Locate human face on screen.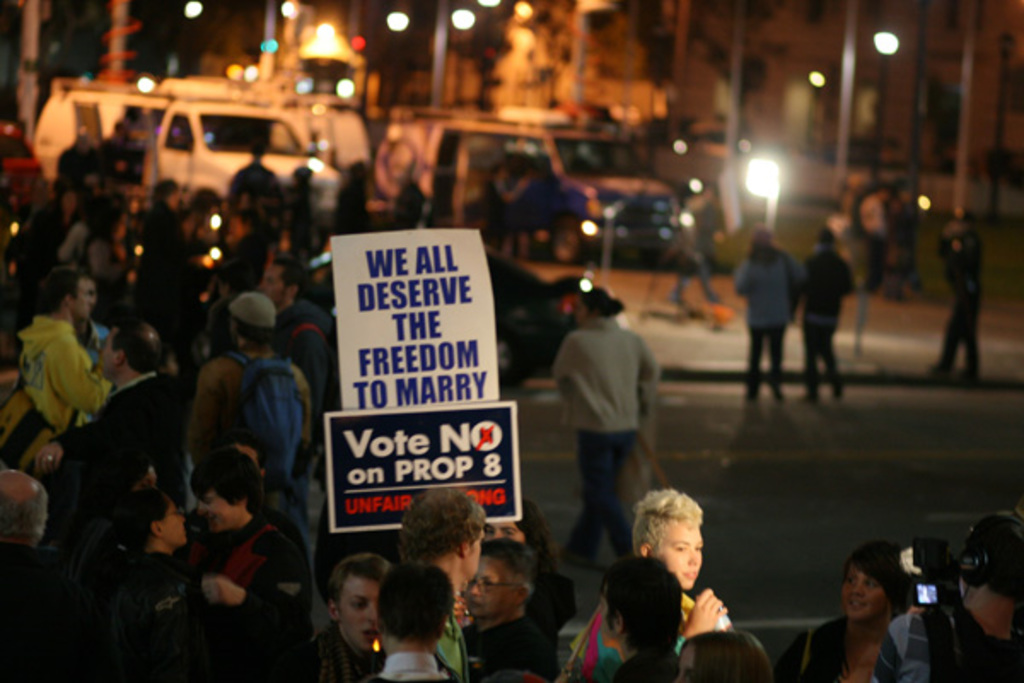
On screen at l=840, t=567, r=887, b=622.
